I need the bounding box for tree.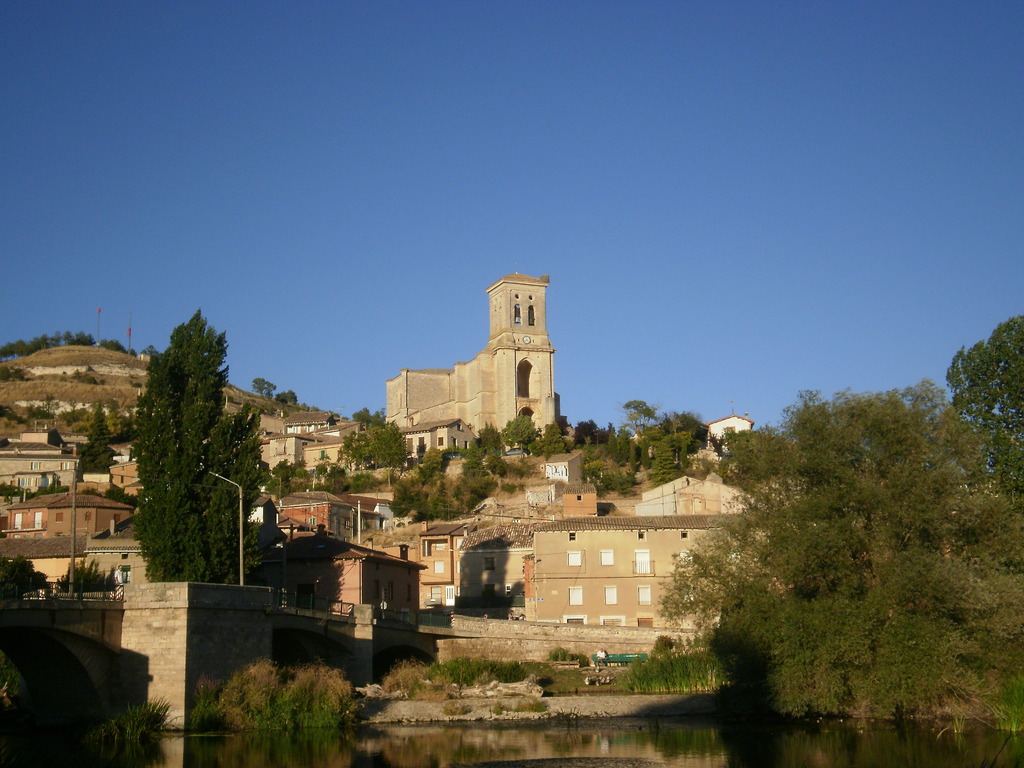
Here it is: l=136, t=305, r=263, b=582.
